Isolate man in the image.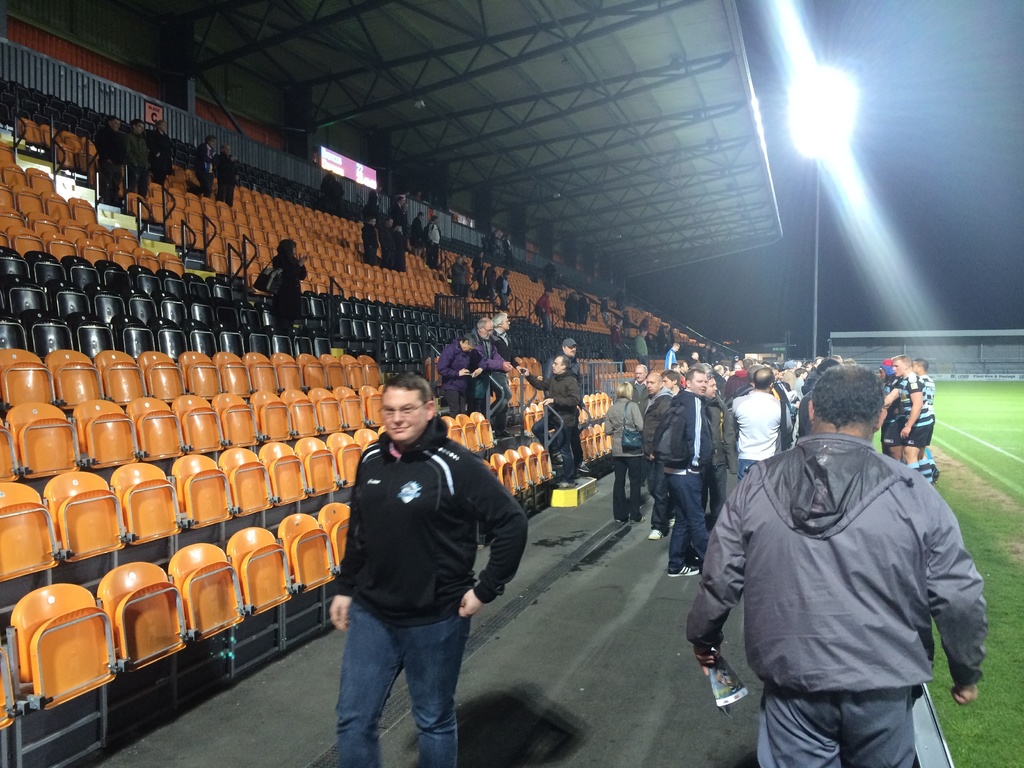
Isolated region: [641, 368, 673, 527].
